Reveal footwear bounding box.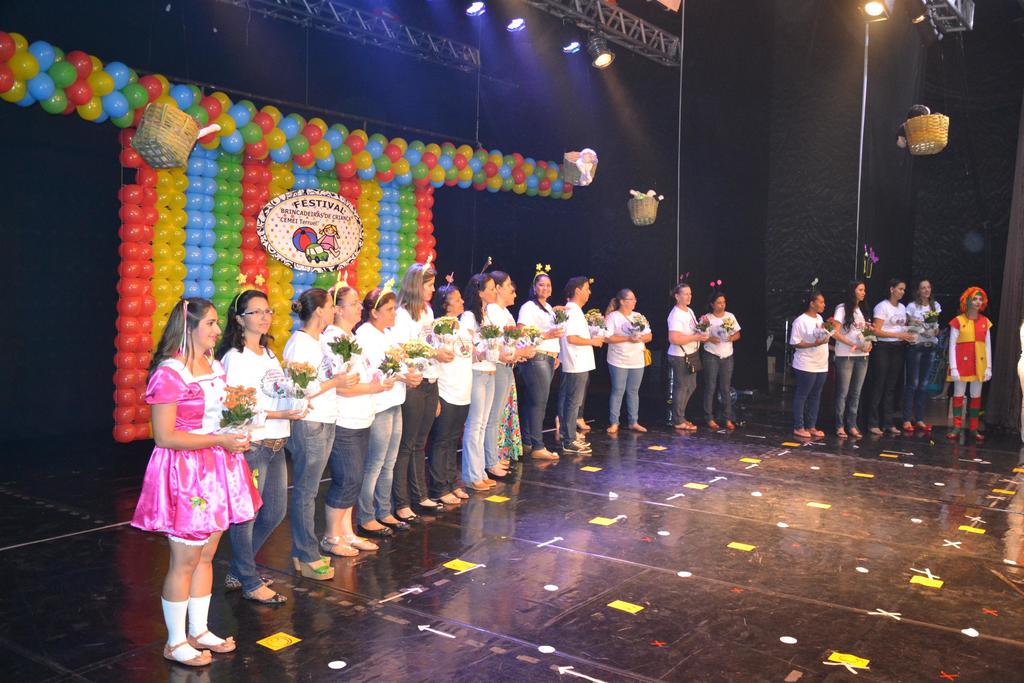
Revealed: bbox=(318, 528, 361, 555).
